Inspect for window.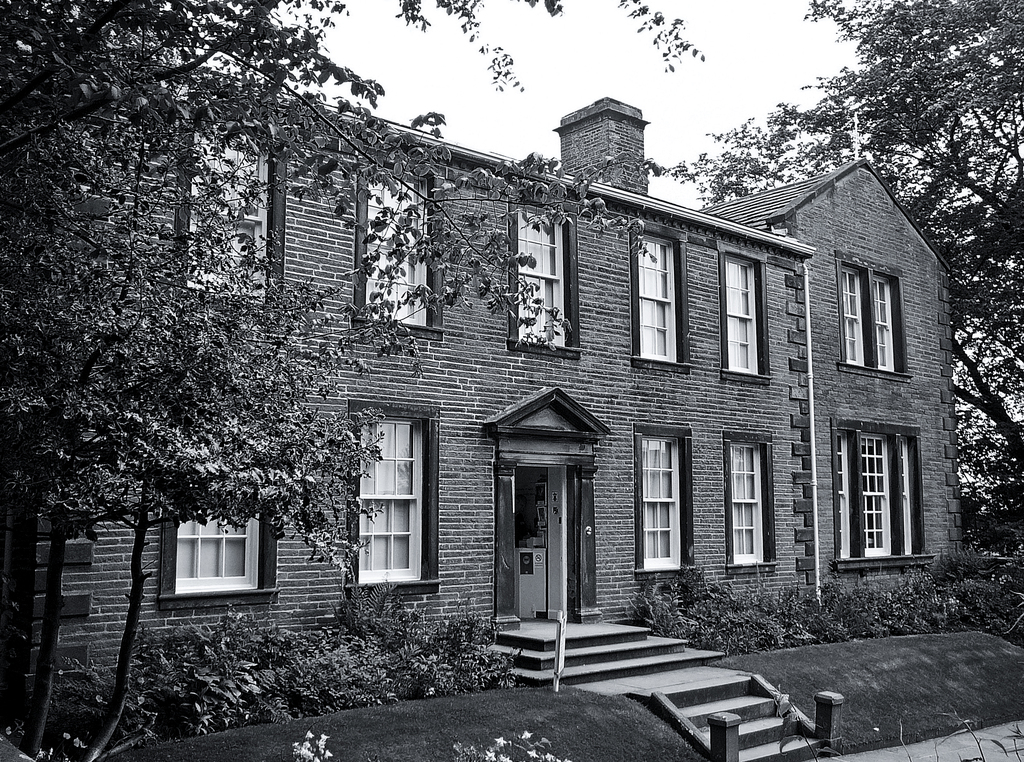
Inspection: 629,223,692,373.
